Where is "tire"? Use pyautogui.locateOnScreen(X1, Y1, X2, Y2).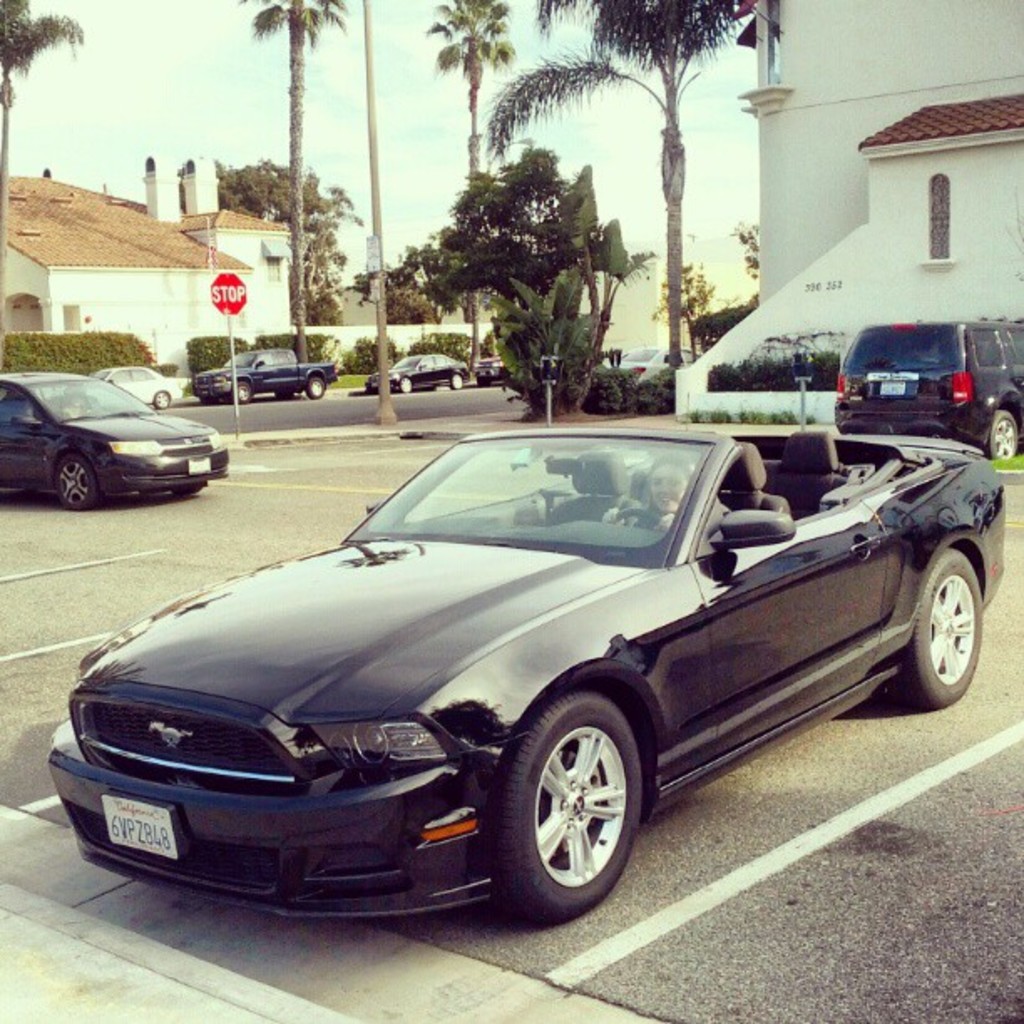
pyautogui.locateOnScreen(228, 380, 256, 400).
